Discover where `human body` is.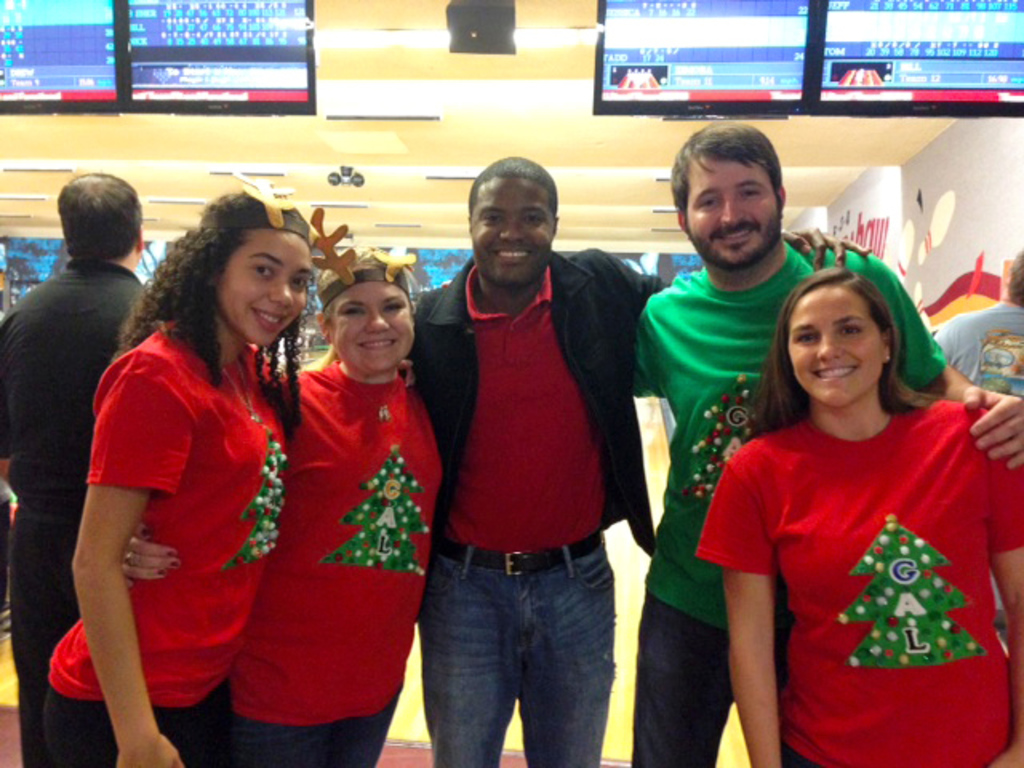
Discovered at rect(402, 155, 656, 766).
